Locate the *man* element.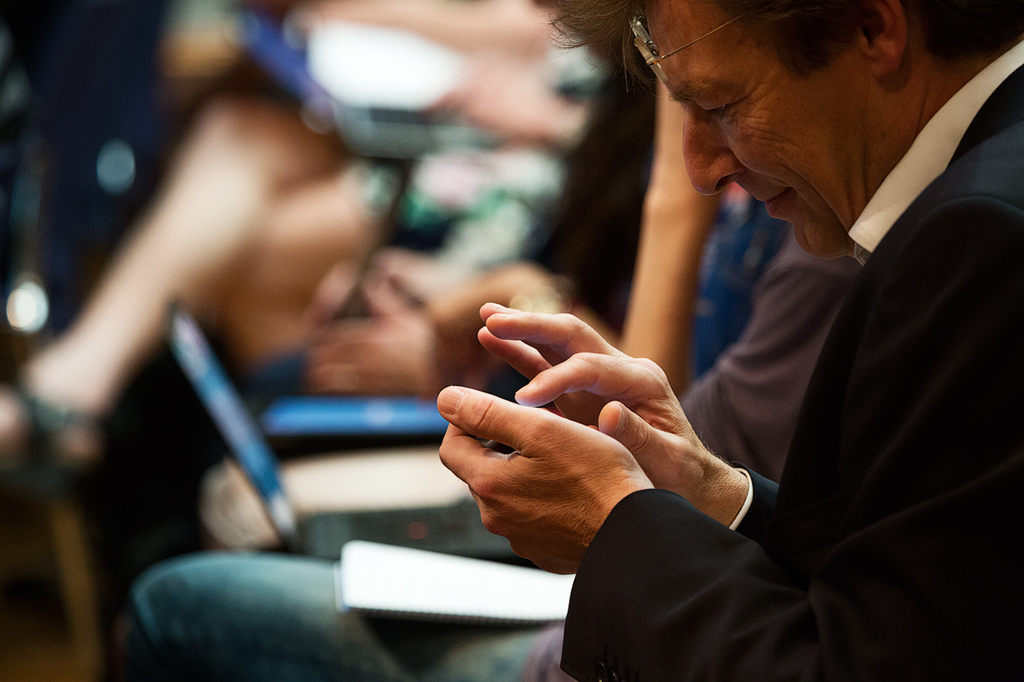
Element bbox: box=[442, 0, 1023, 681].
